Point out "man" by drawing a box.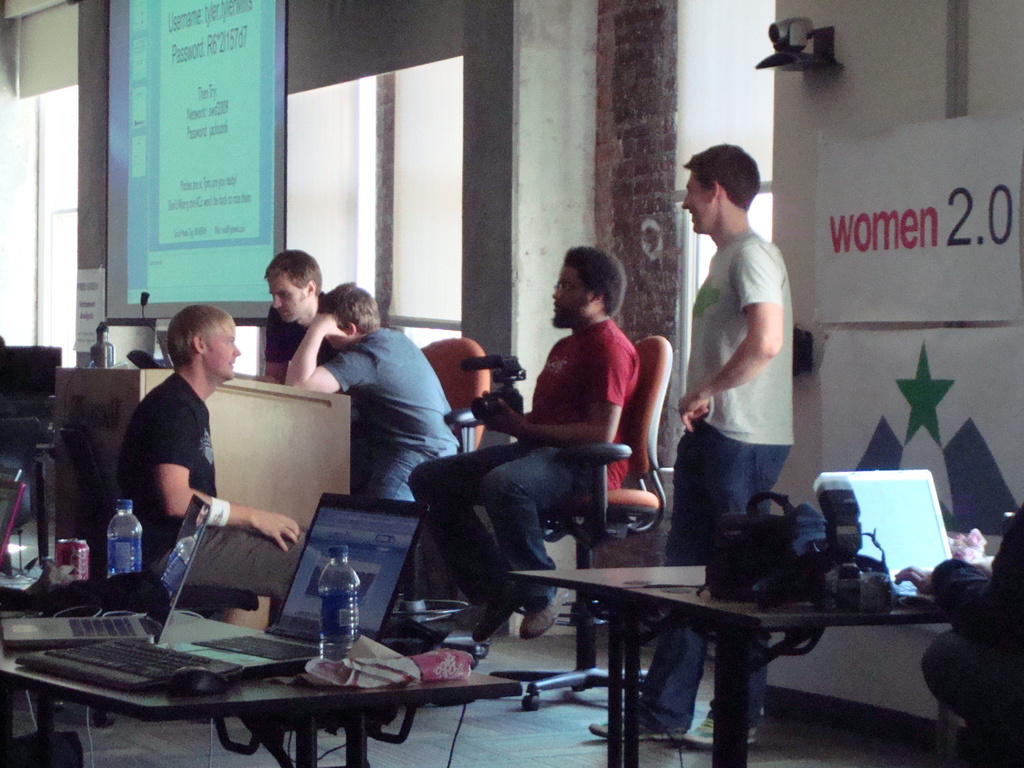
pyautogui.locateOnScreen(605, 144, 810, 767).
